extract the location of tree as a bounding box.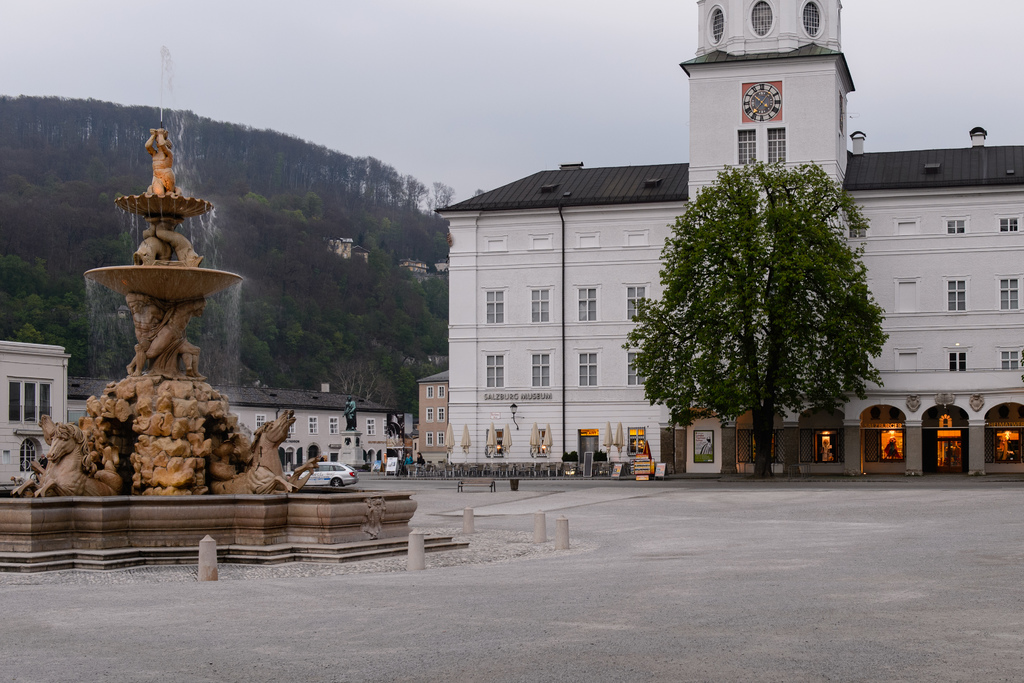
locate(645, 132, 906, 474).
